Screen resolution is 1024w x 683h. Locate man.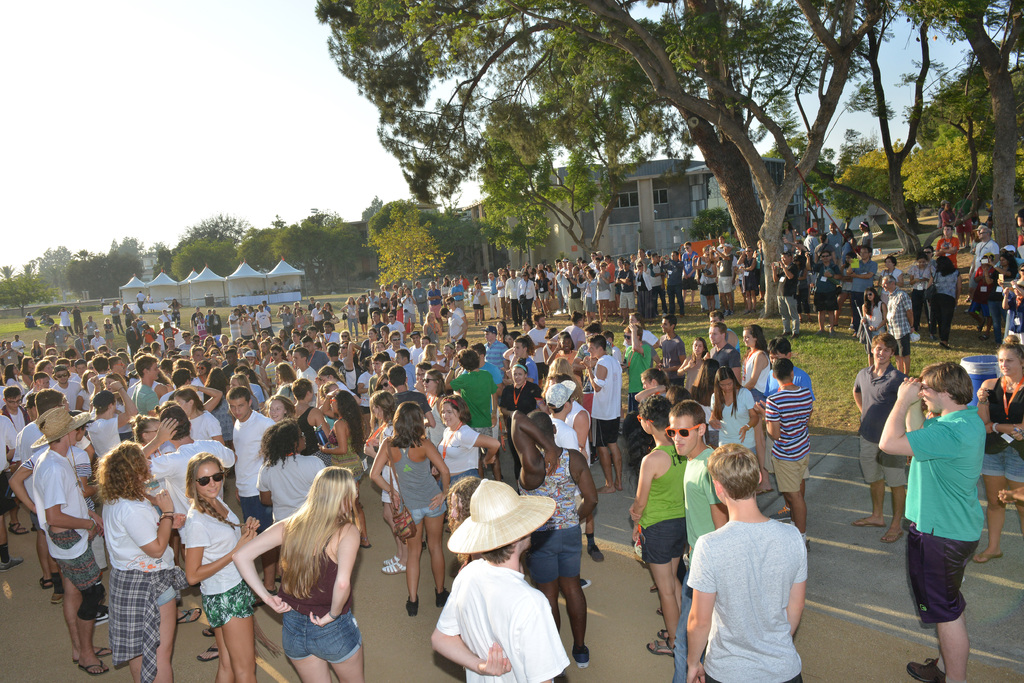
646,252,668,313.
